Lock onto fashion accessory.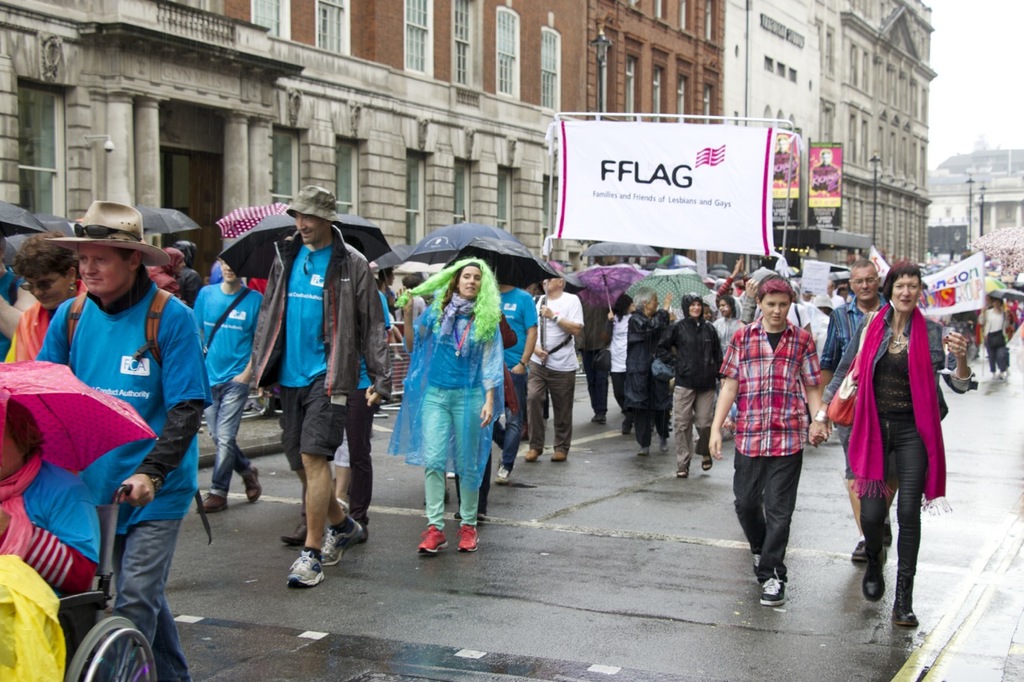
Locked: region(282, 544, 322, 589).
